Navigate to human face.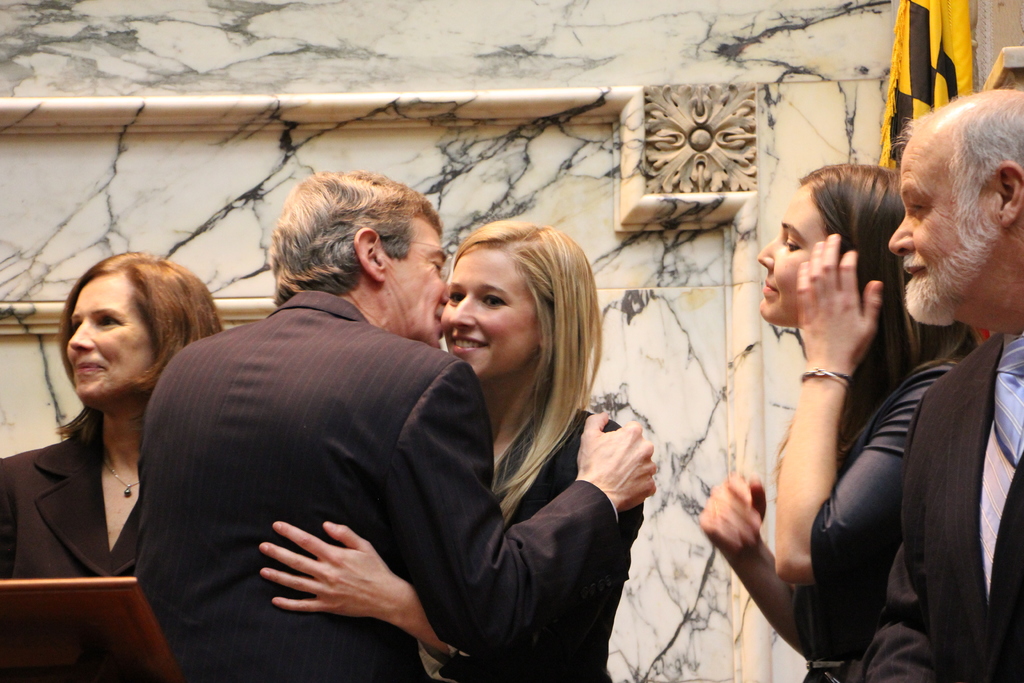
Navigation target: 439/245/544/381.
